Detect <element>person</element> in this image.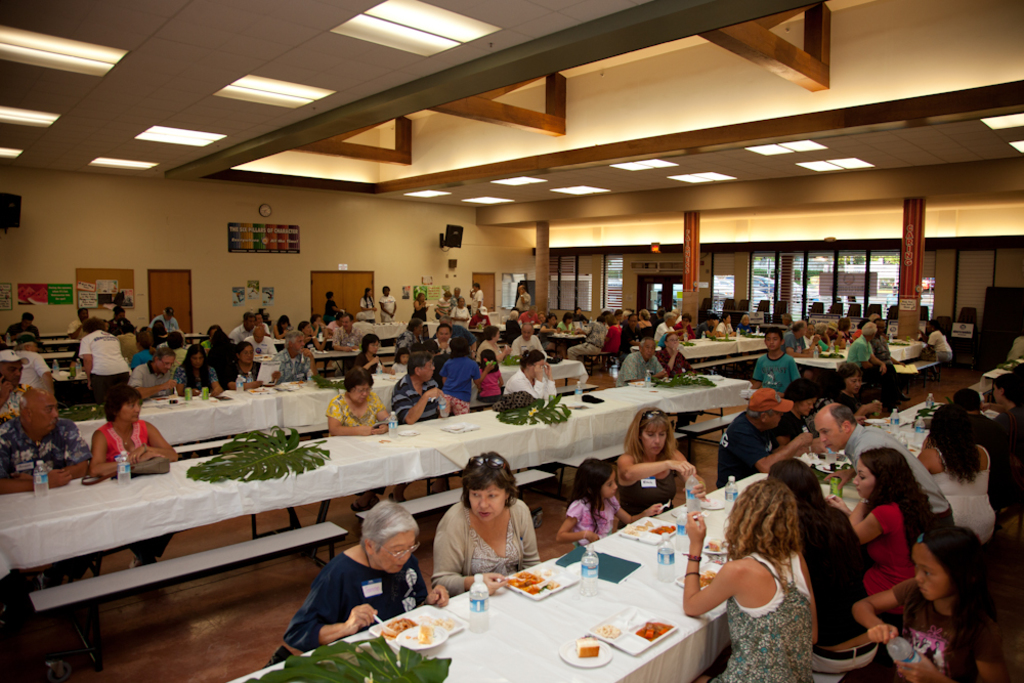
Detection: 510/325/544/357.
